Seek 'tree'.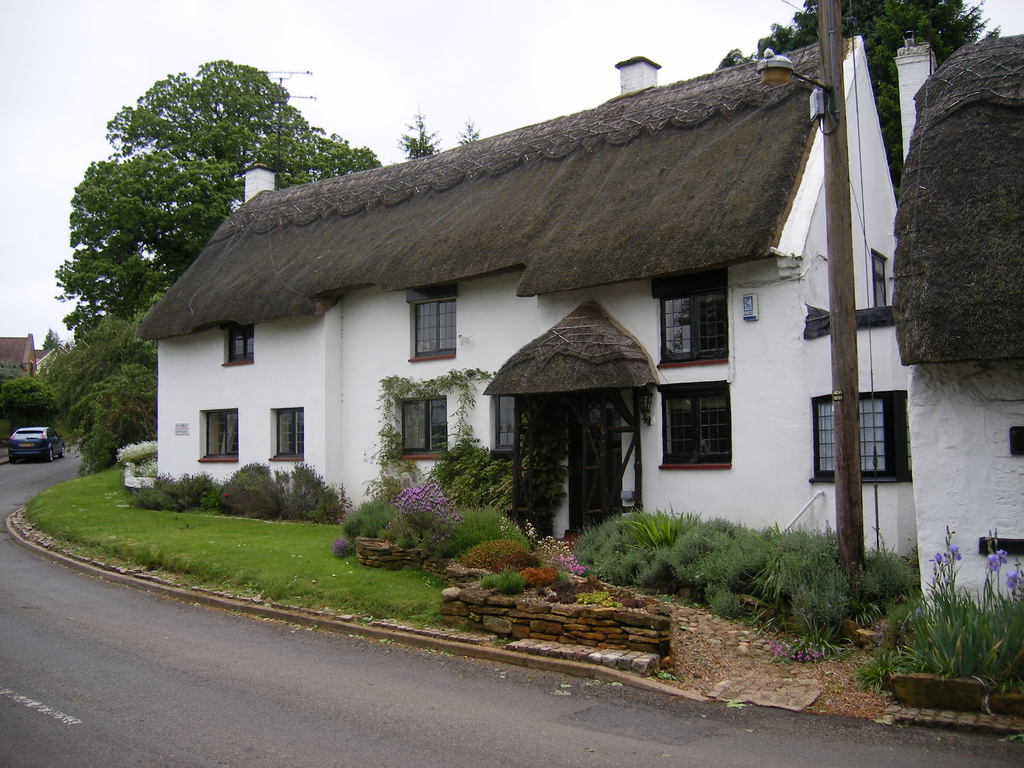
[716,0,1002,205].
